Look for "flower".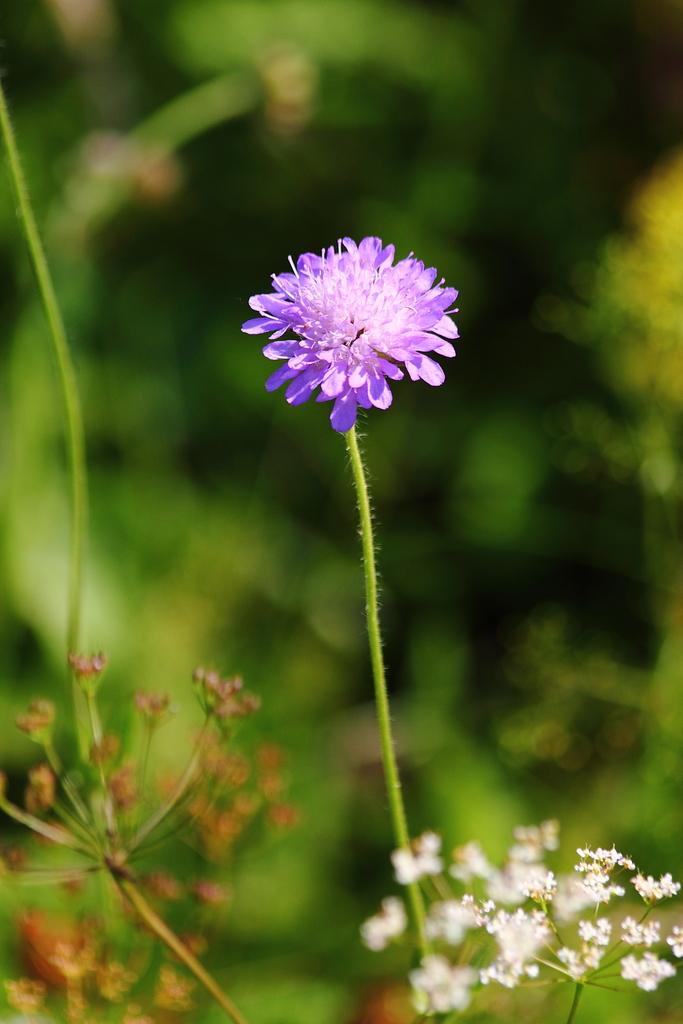
Found: detection(241, 227, 458, 422).
